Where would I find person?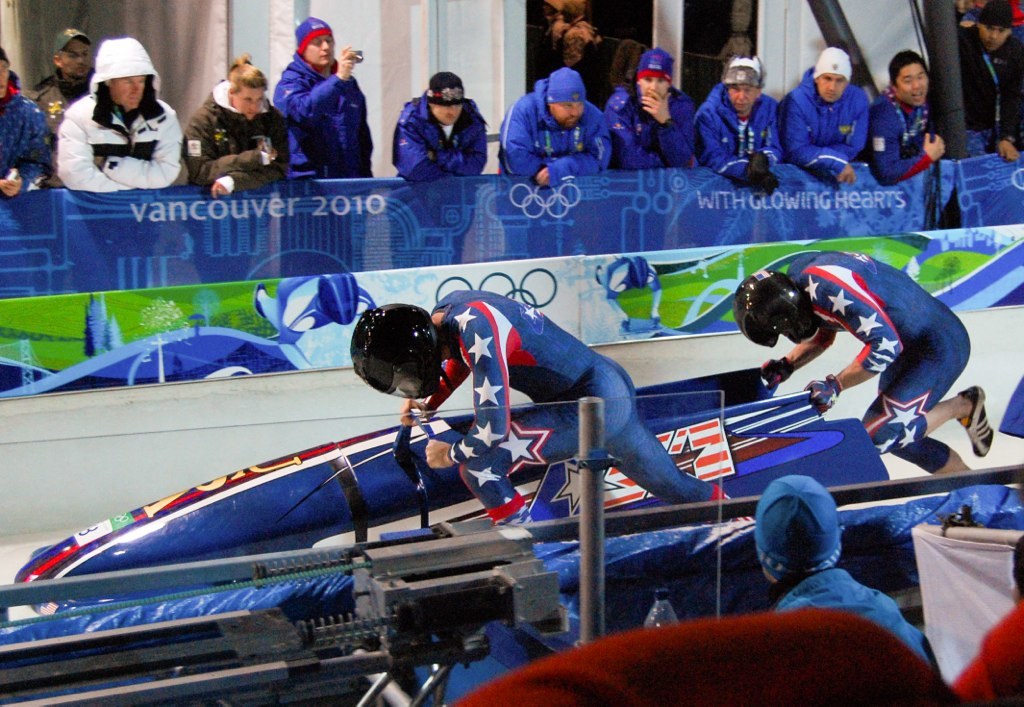
At box(747, 228, 979, 495).
